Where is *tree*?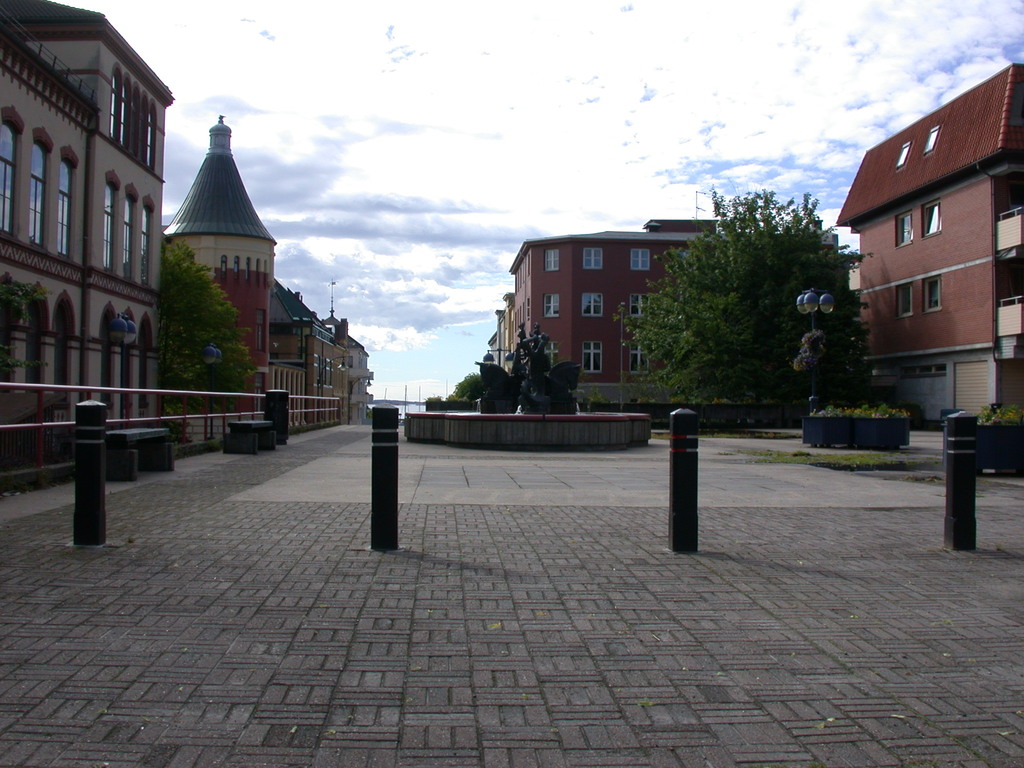
bbox(620, 185, 877, 407).
